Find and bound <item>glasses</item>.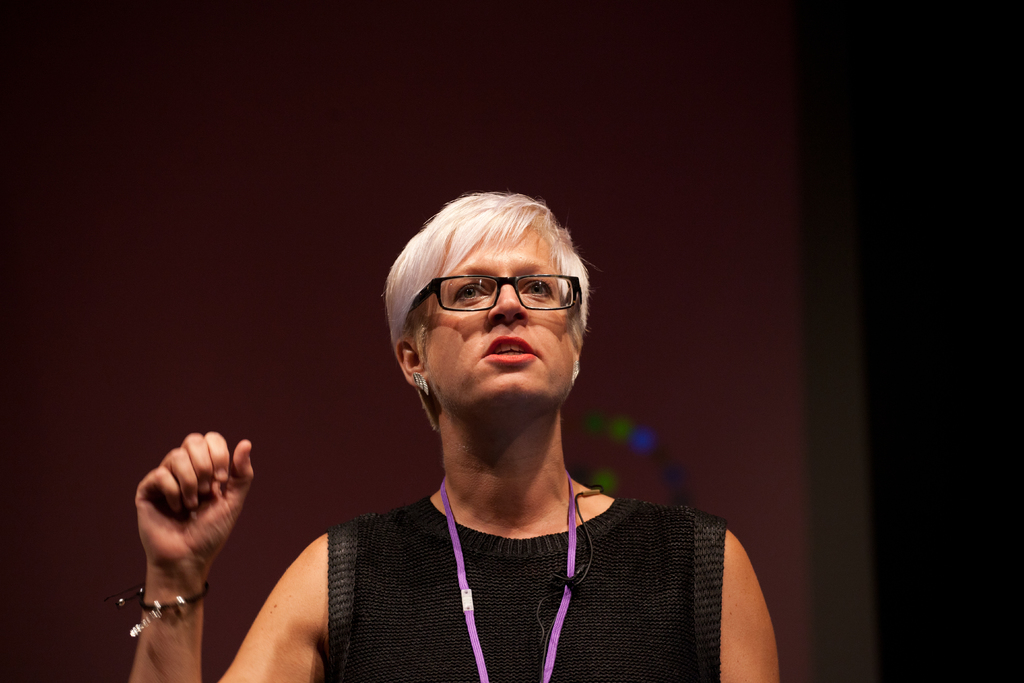
Bound: {"x1": 401, "y1": 272, "x2": 591, "y2": 322}.
